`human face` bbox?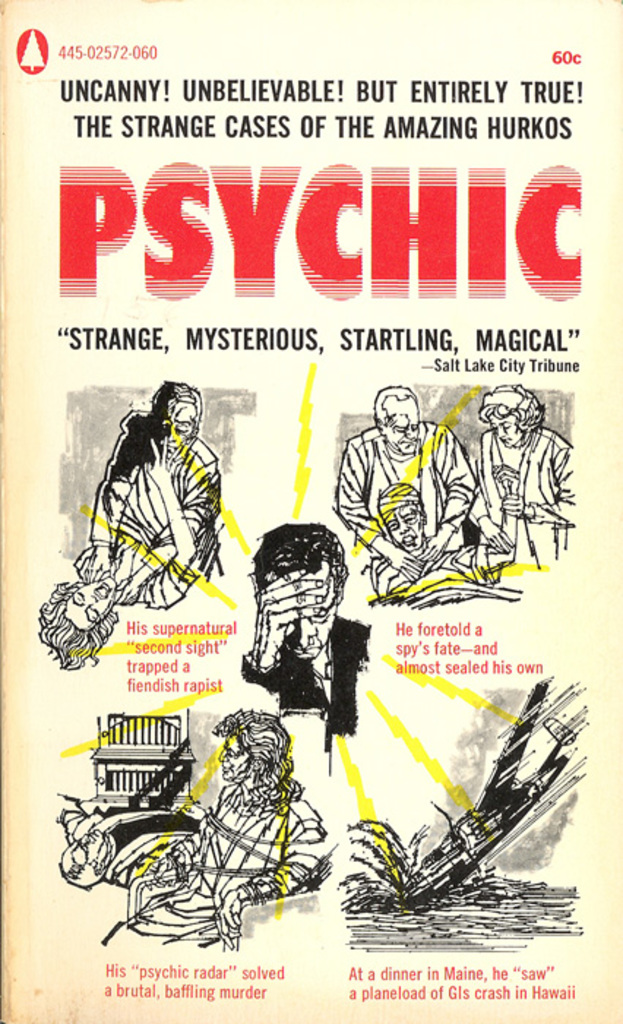
box=[496, 404, 537, 456]
